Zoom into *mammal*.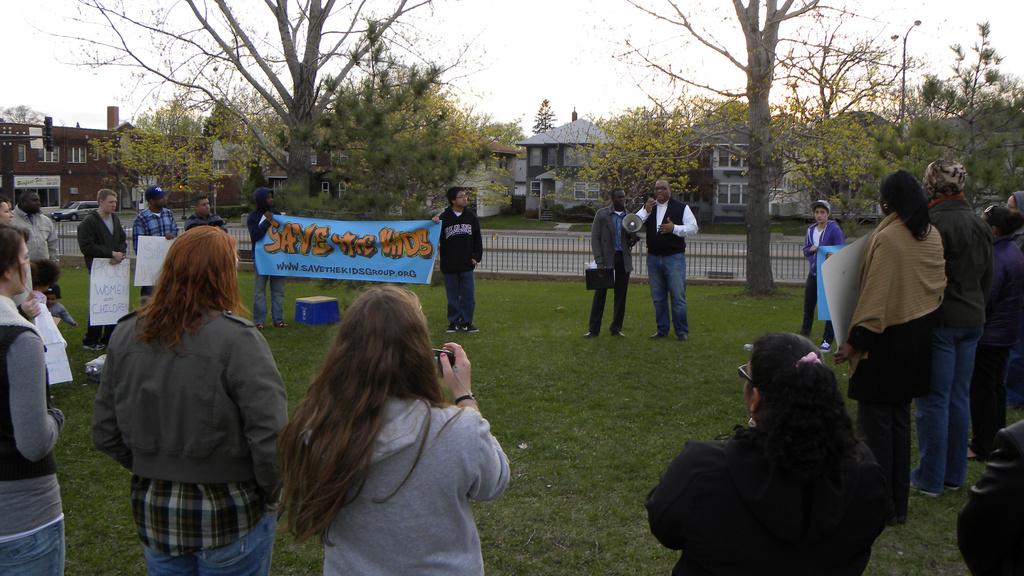
Zoom target: 250:271:516:549.
